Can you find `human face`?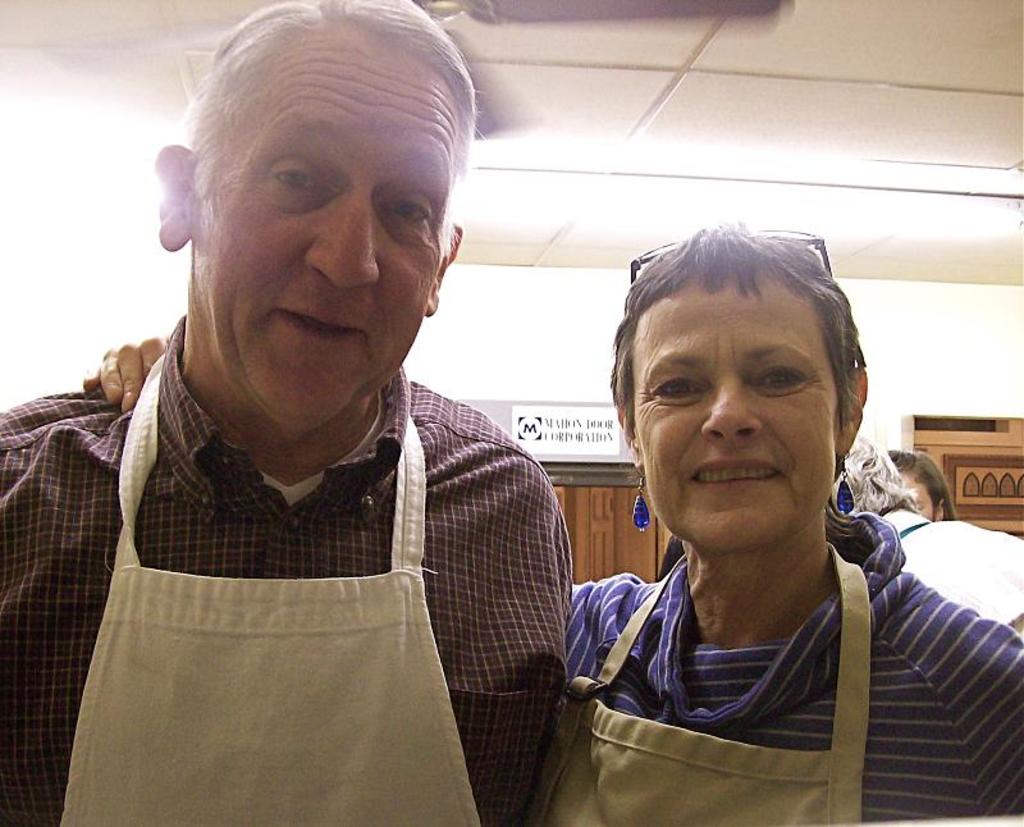
Yes, bounding box: <bbox>187, 29, 461, 425</bbox>.
